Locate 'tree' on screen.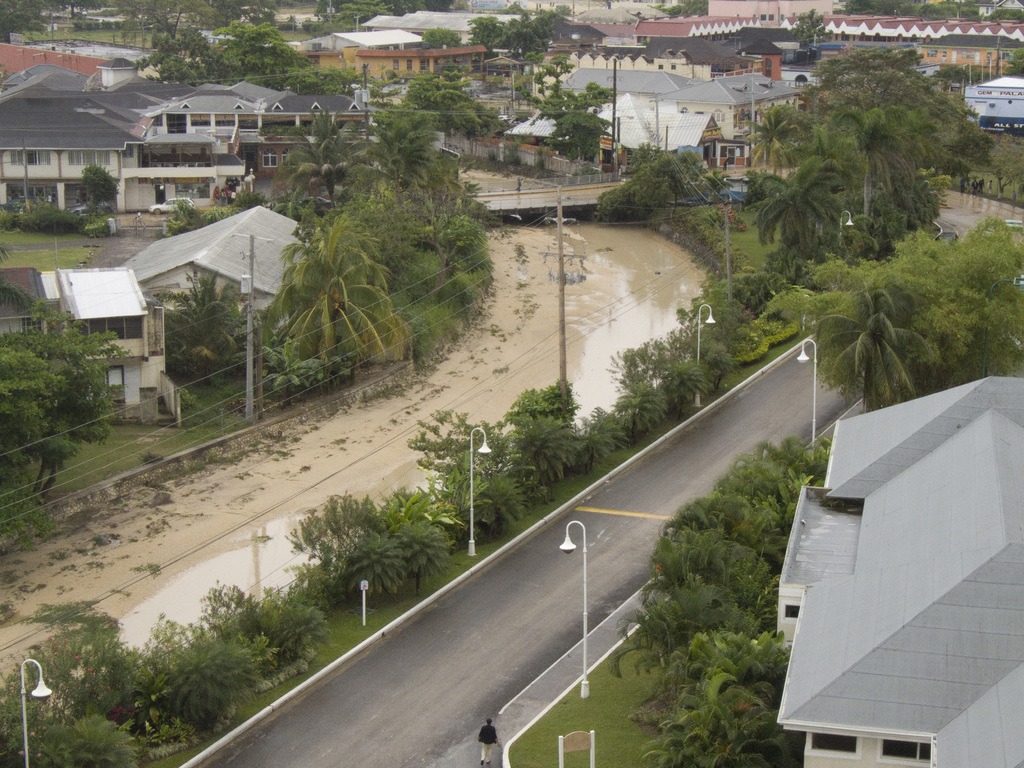
On screen at l=595, t=168, r=650, b=218.
